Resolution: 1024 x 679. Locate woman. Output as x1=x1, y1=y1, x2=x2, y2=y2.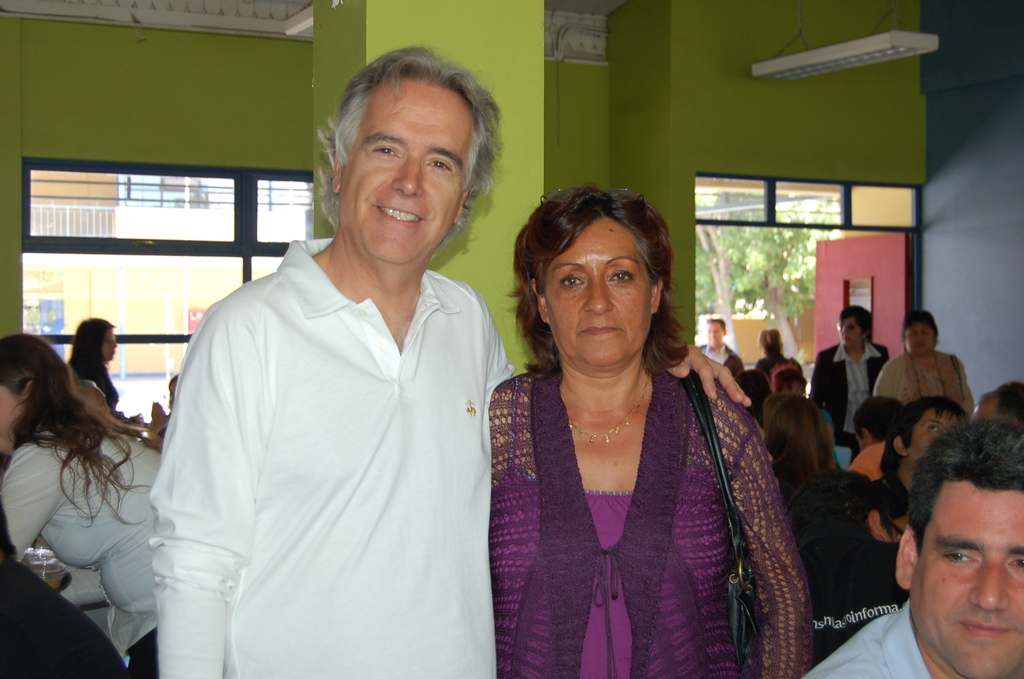
x1=0, y1=334, x2=168, y2=678.
